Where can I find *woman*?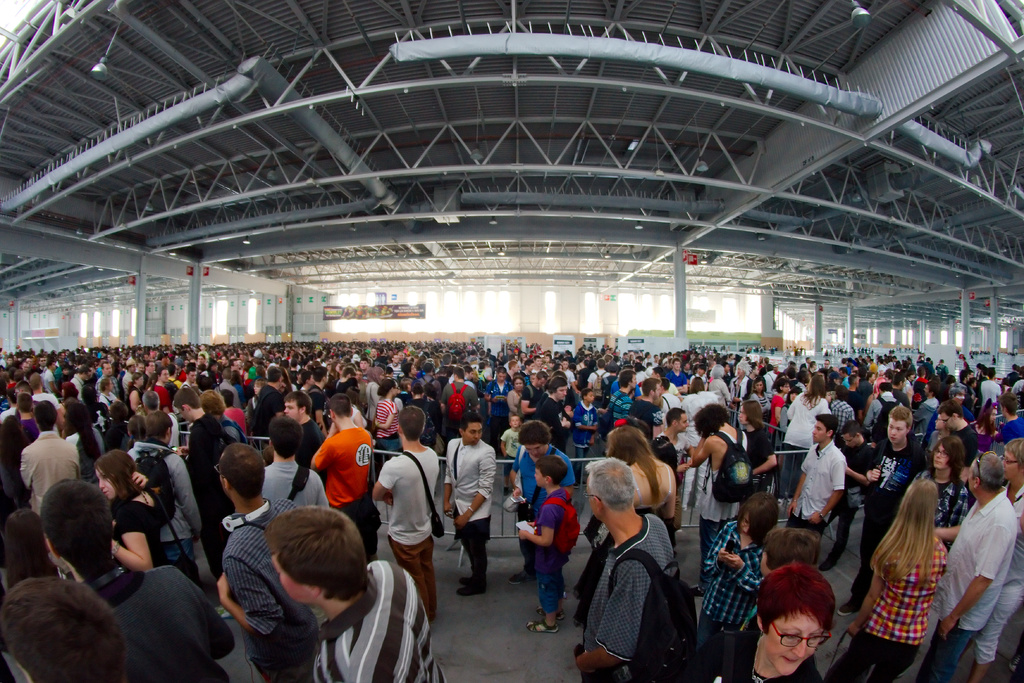
You can find it at box(771, 385, 800, 445).
